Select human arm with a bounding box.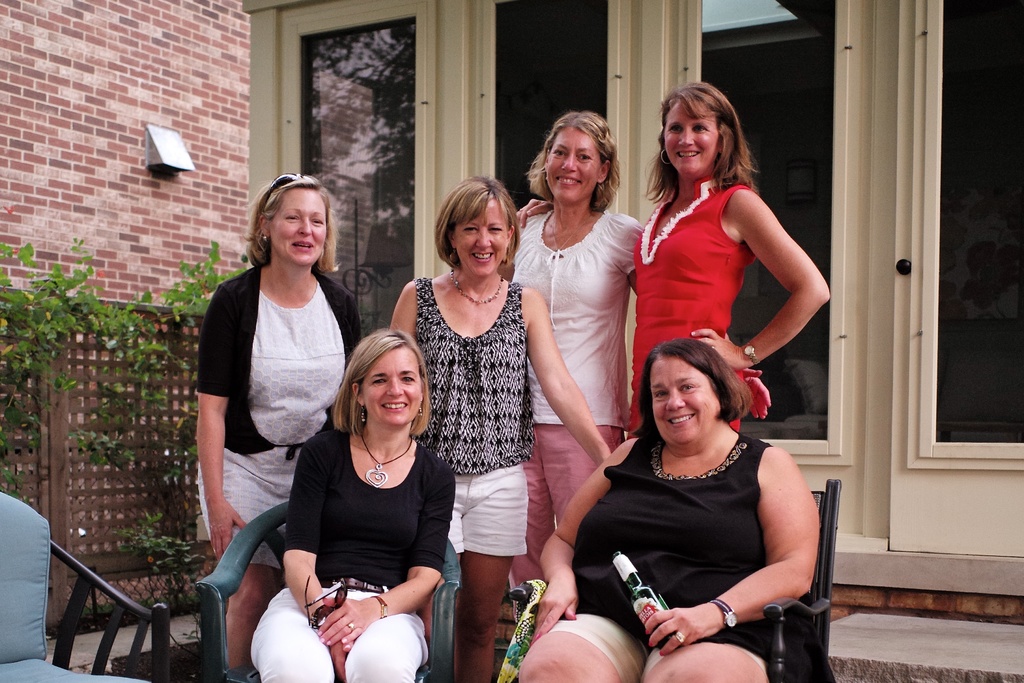
box(283, 392, 340, 672).
